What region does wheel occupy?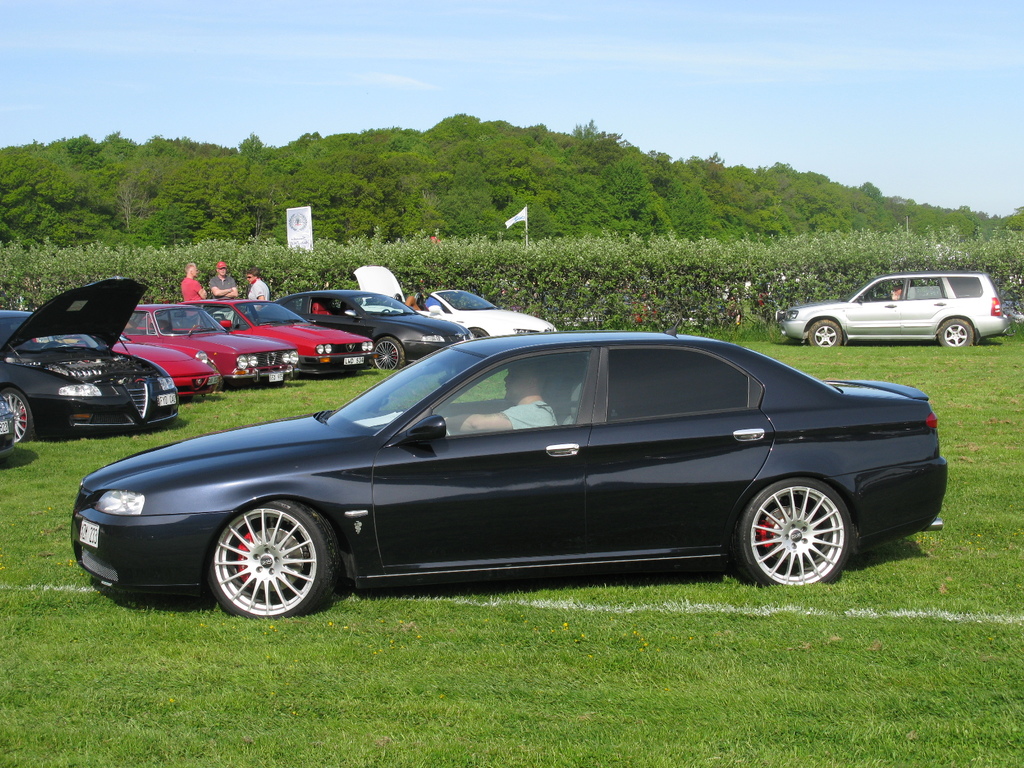
x1=938, y1=317, x2=972, y2=347.
